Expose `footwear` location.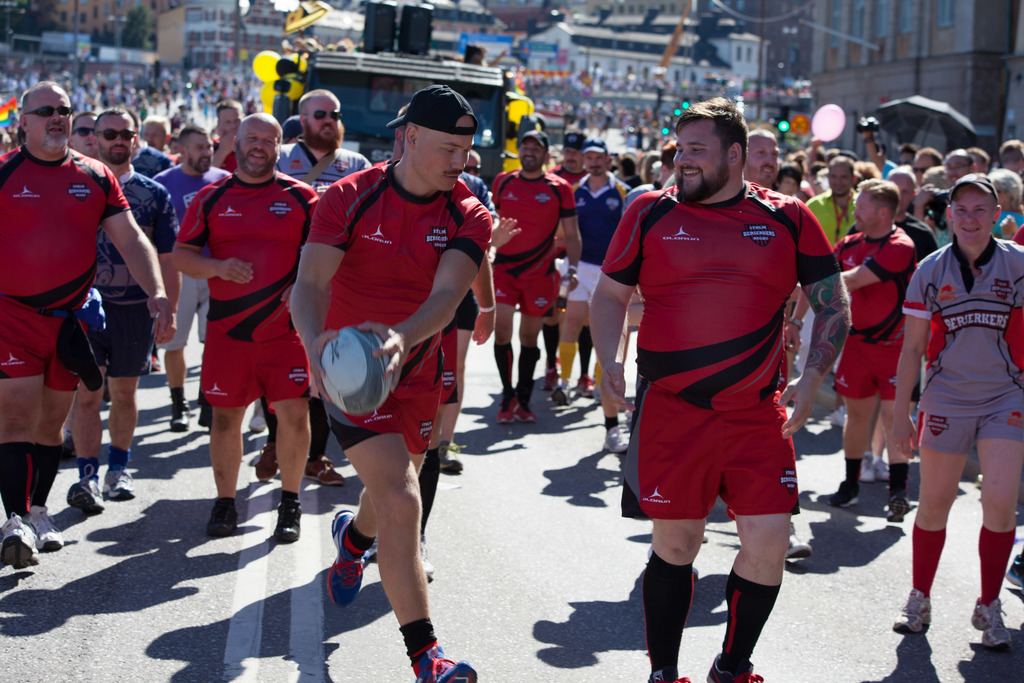
Exposed at left=648, top=671, right=691, bottom=682.
